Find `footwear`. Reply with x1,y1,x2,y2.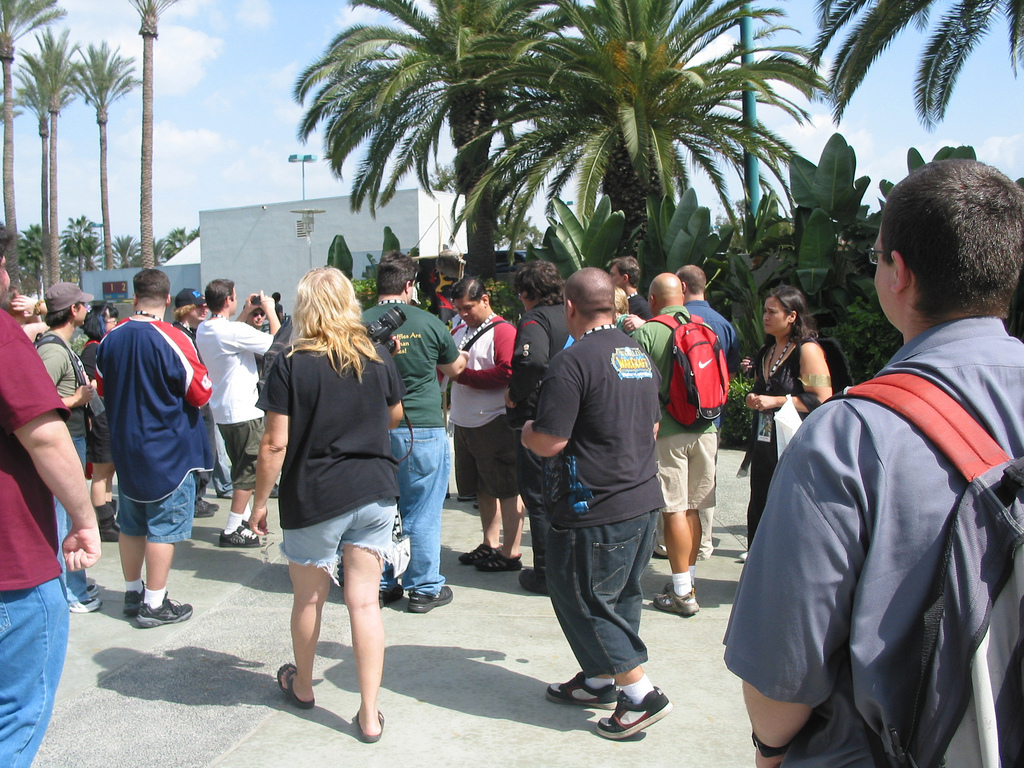
89,505,120,545.
